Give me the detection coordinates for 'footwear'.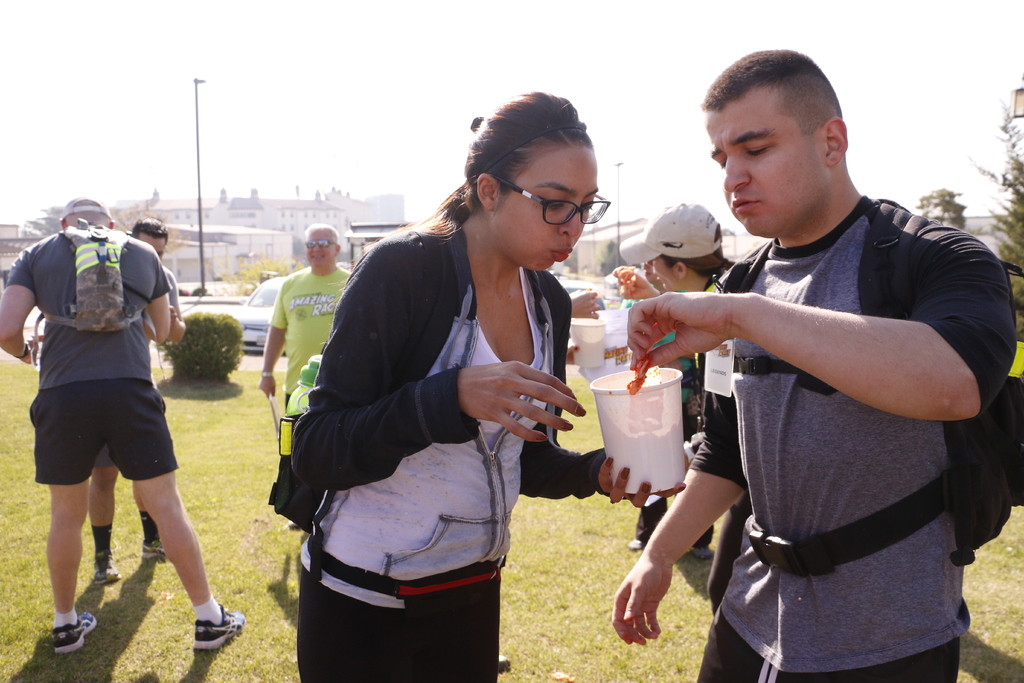
<box>694,544,712,562</box>.
